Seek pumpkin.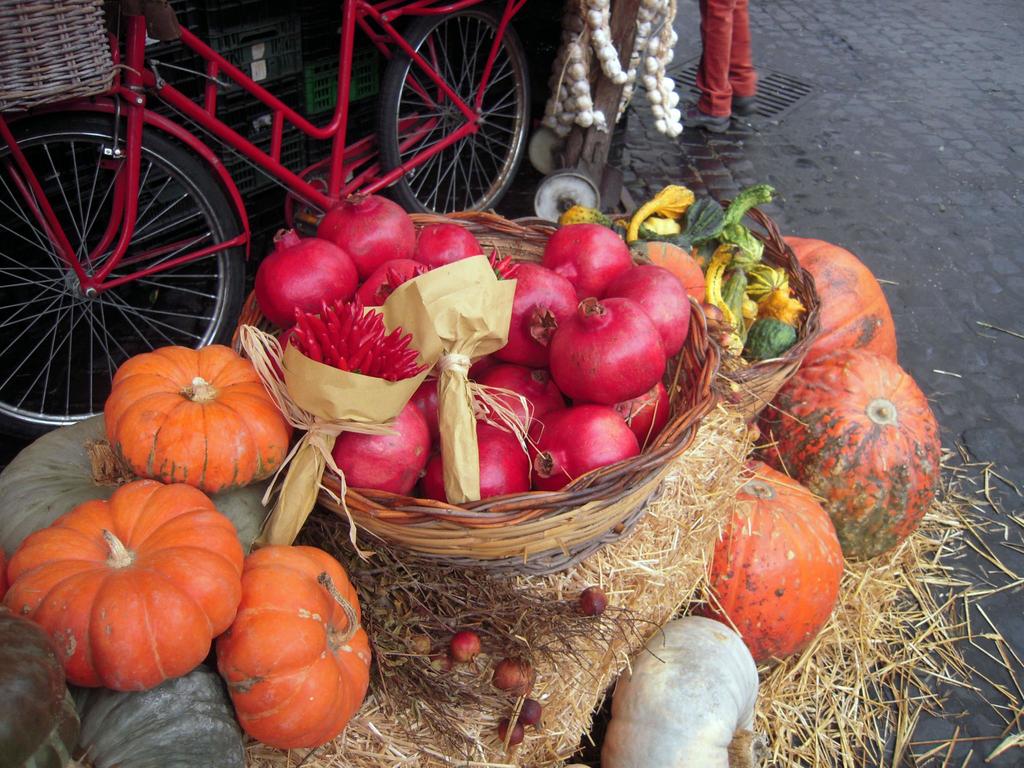
pyautogui.locateOnScreen(781, 232, 893, 365).
